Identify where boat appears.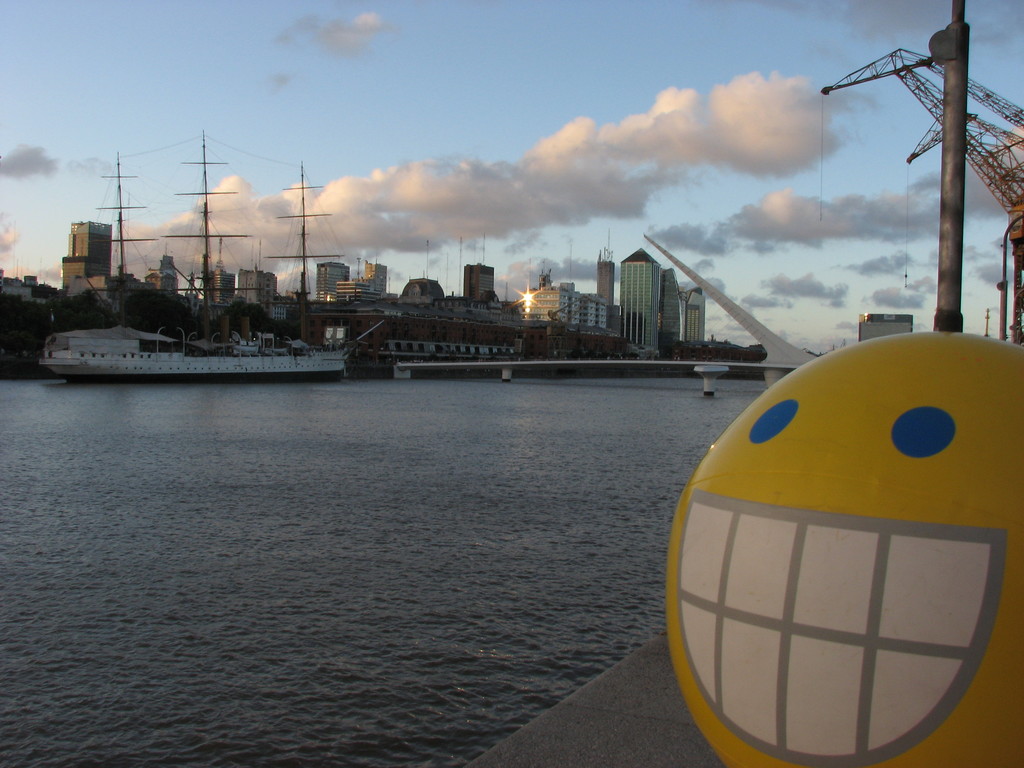
Appears at <box>27,125,352,387</box>.
